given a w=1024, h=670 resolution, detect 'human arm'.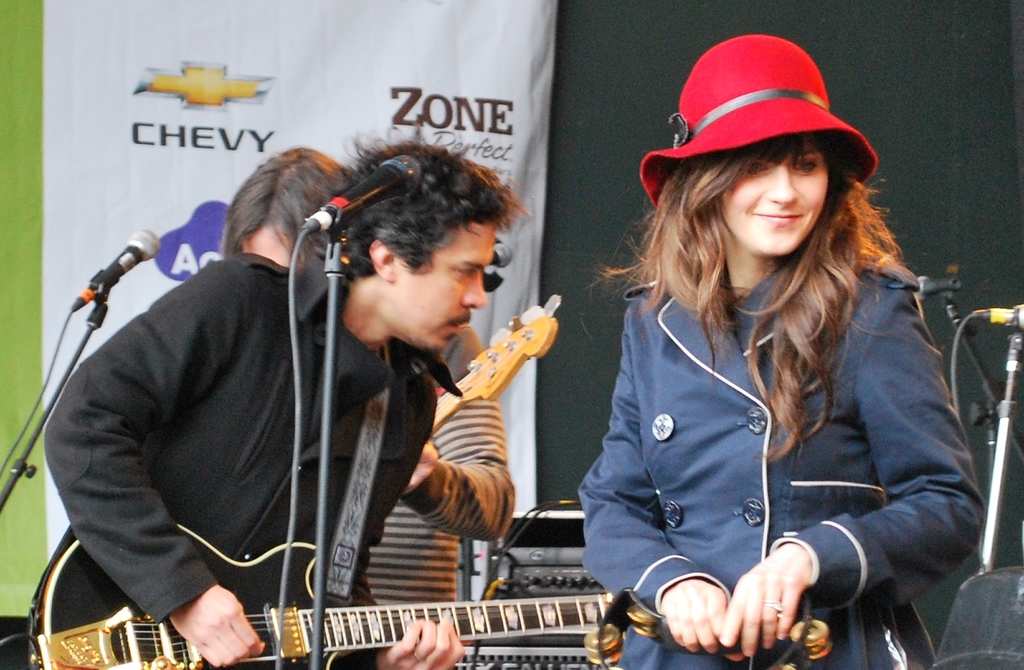
pyautogui.locateOnScreen(42, 254, 268, 669).
